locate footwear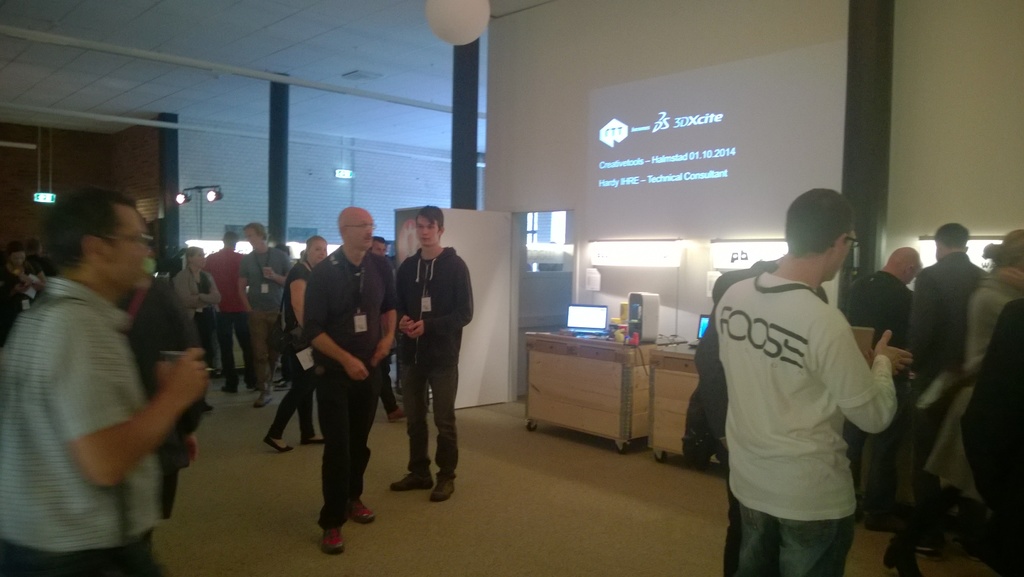
bbox=[304, 438, 323, 443]
